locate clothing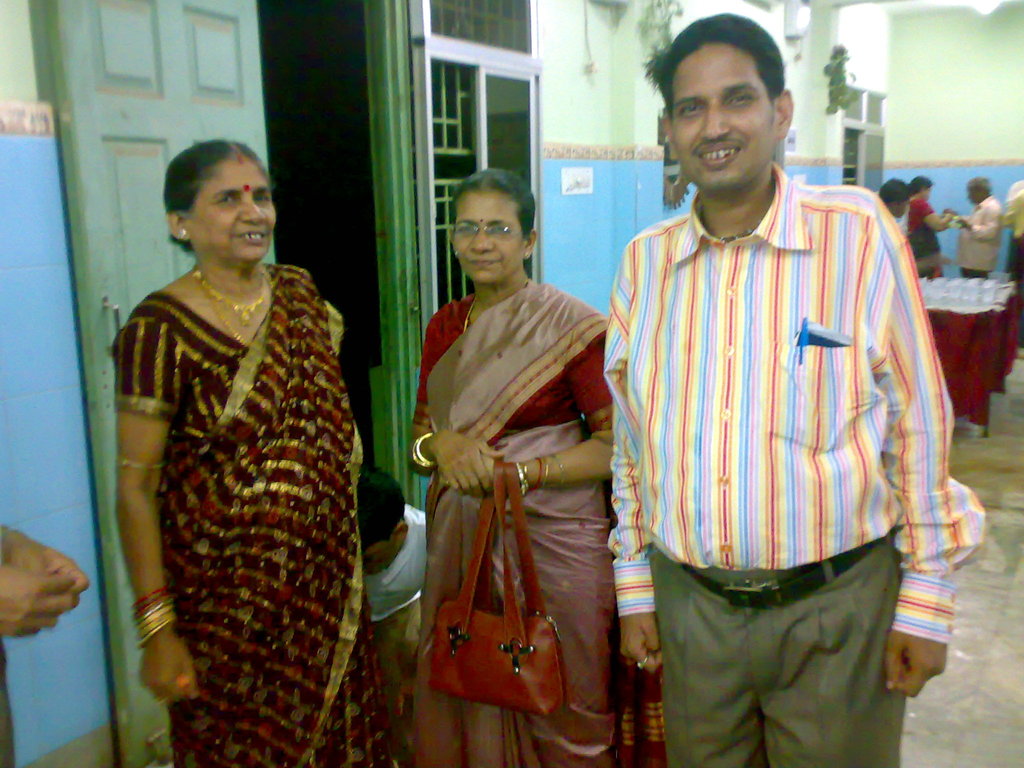
[961, 199, 1003, 280]
